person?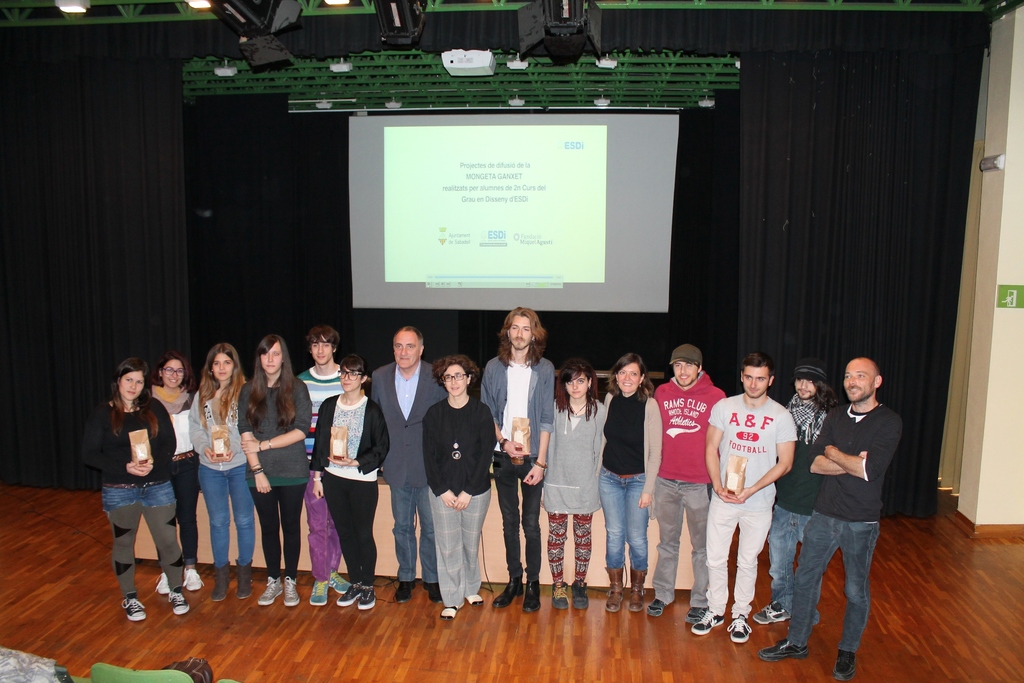
[540, 352, 607, 608]
